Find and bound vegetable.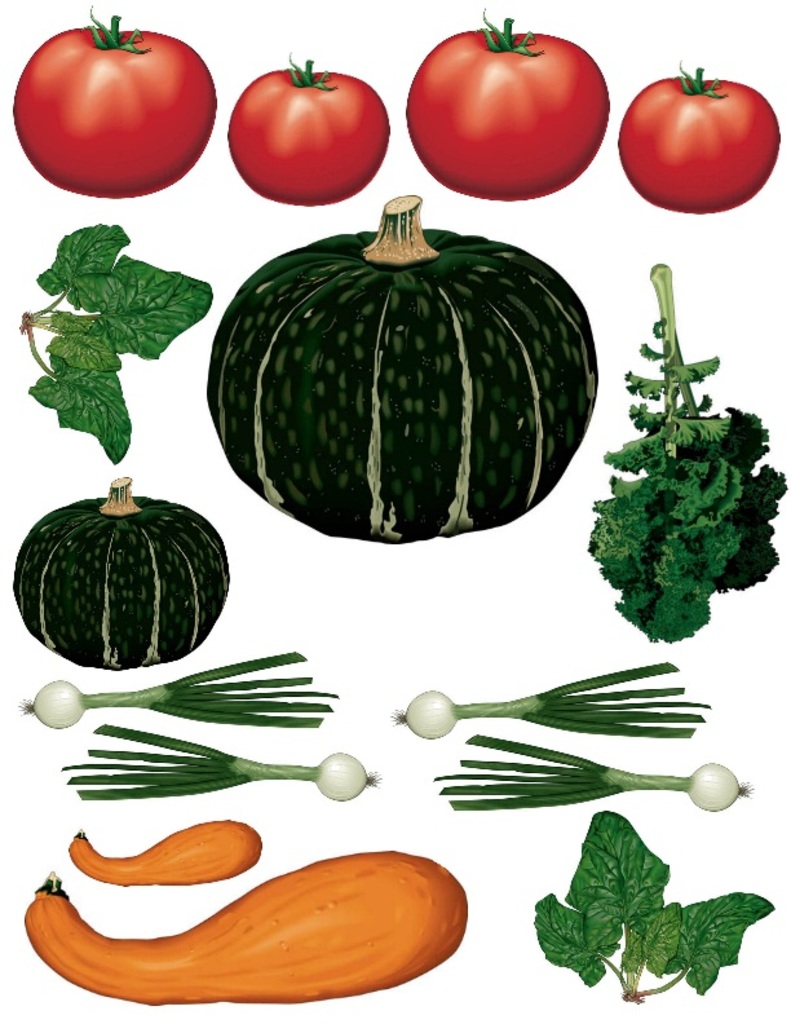
Bound: locate(17, 219, 215, 467).
